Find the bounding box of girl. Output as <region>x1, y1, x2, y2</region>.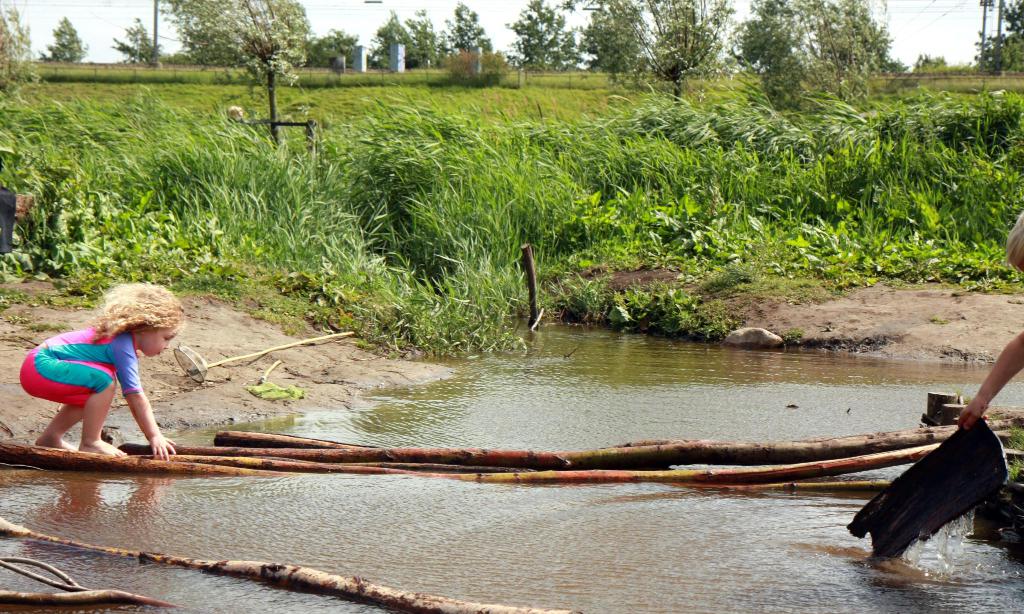
<region>12, 290, 196, 477</region>.
